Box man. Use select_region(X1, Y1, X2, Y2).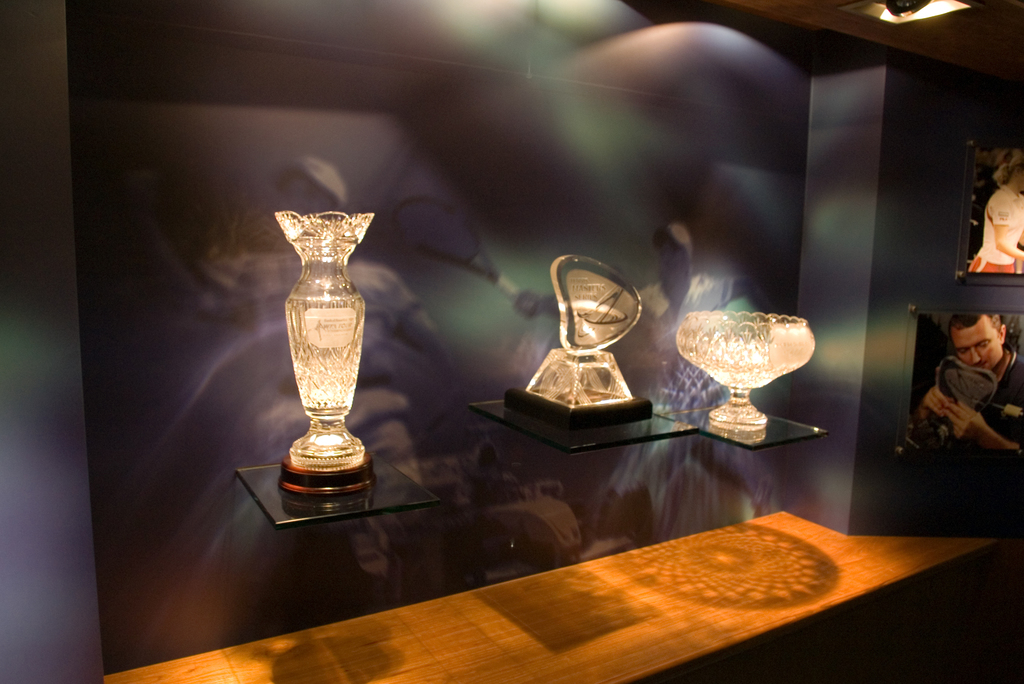
select_region(920, 310, 1023, 455).
